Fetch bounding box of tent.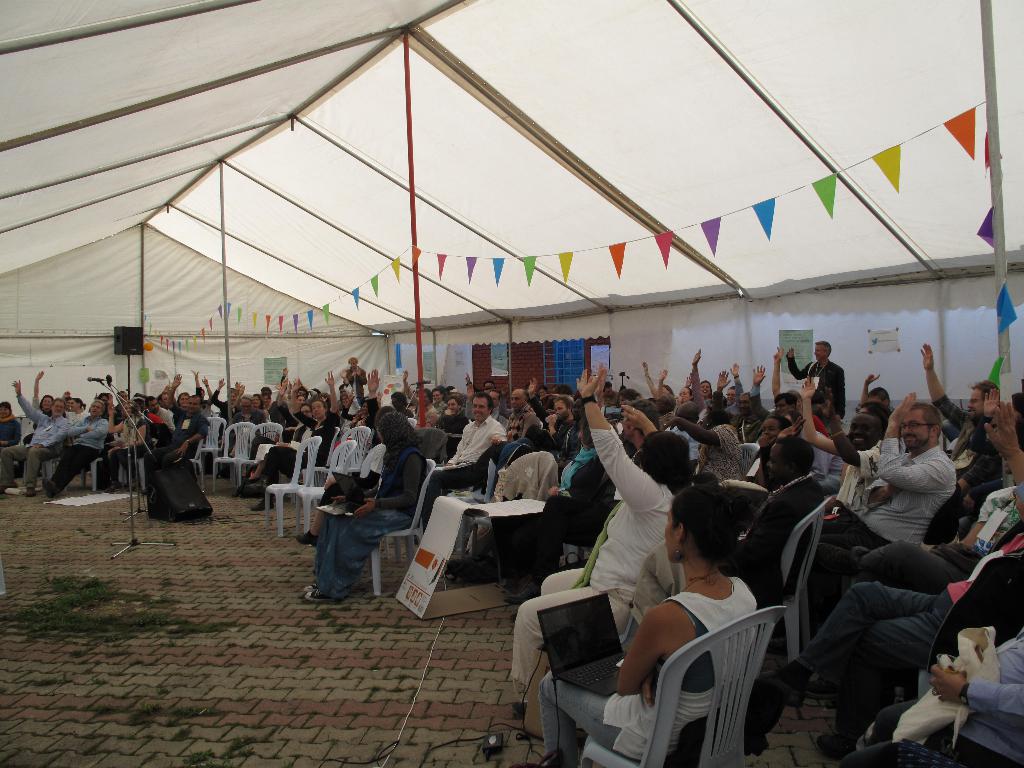
Bbox: [0,0,1023,767].
